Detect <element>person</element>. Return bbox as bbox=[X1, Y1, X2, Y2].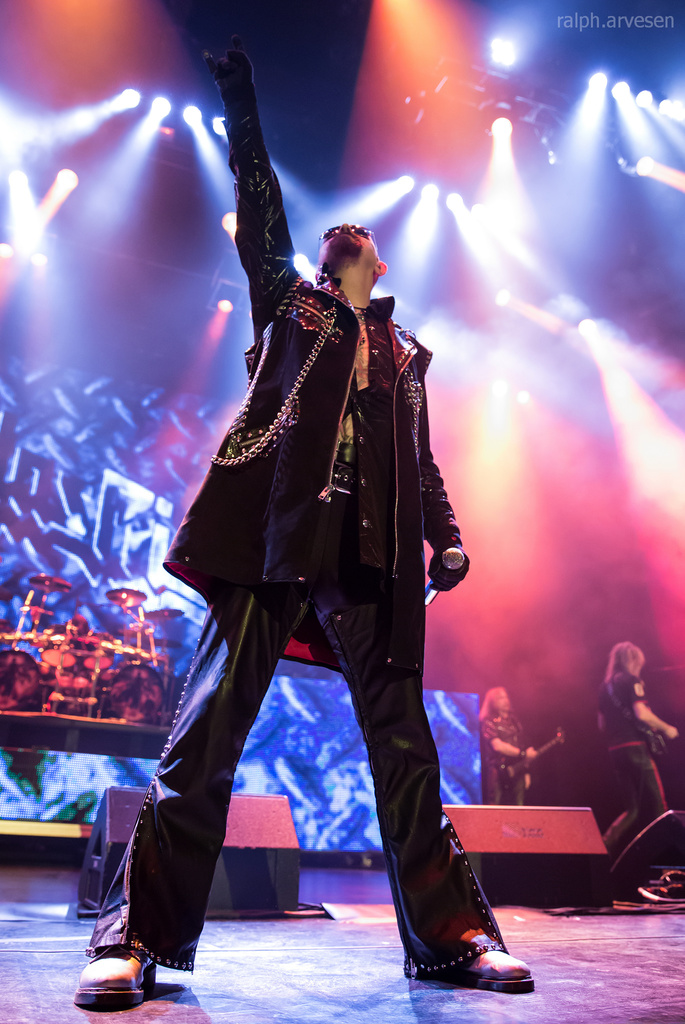
bbox=[162, 121, 500, 1023].
